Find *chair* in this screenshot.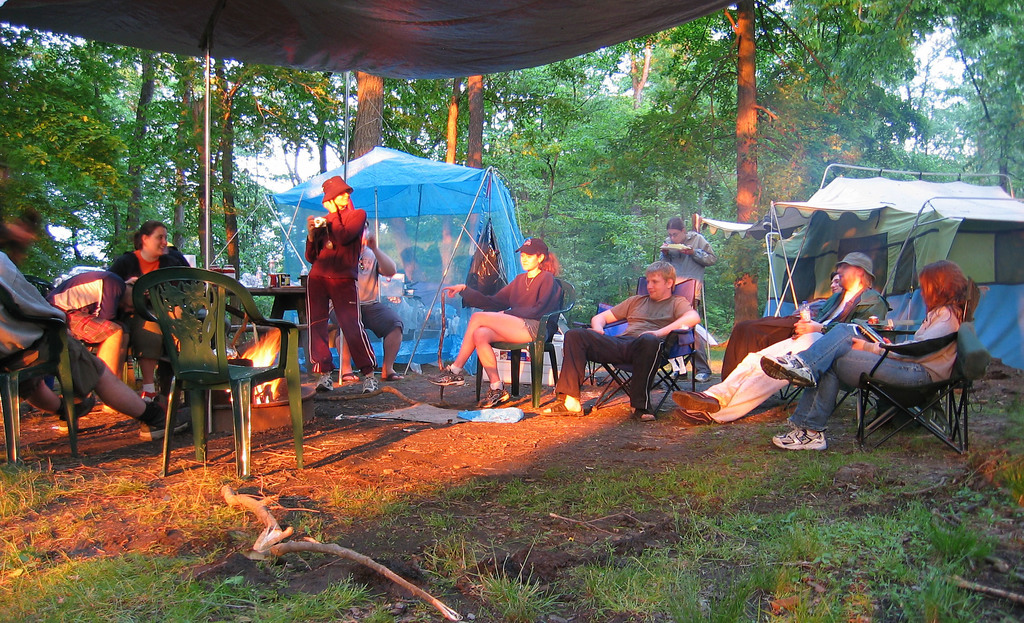
The bounding box for *chair* is Rect(0, 279, 84, 460).
